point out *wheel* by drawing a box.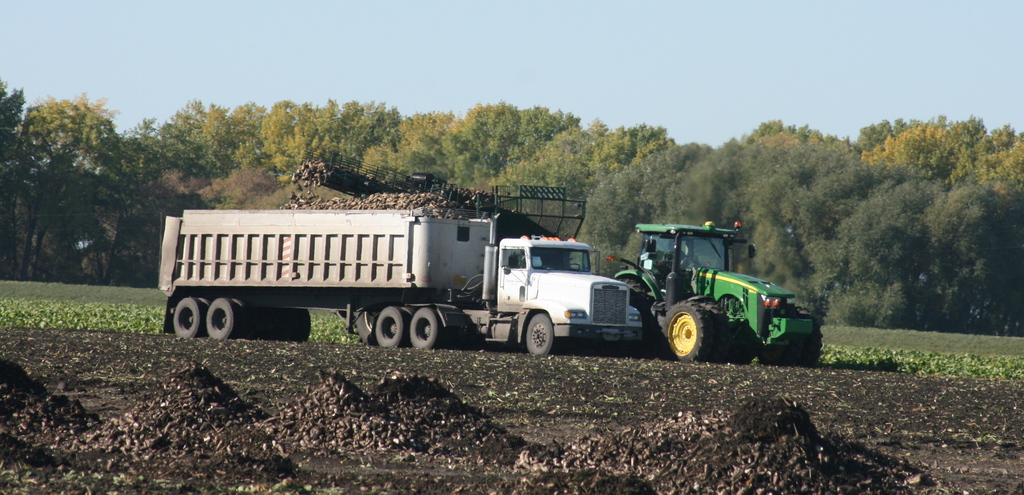
bbox(173, 297, 203, 338).
